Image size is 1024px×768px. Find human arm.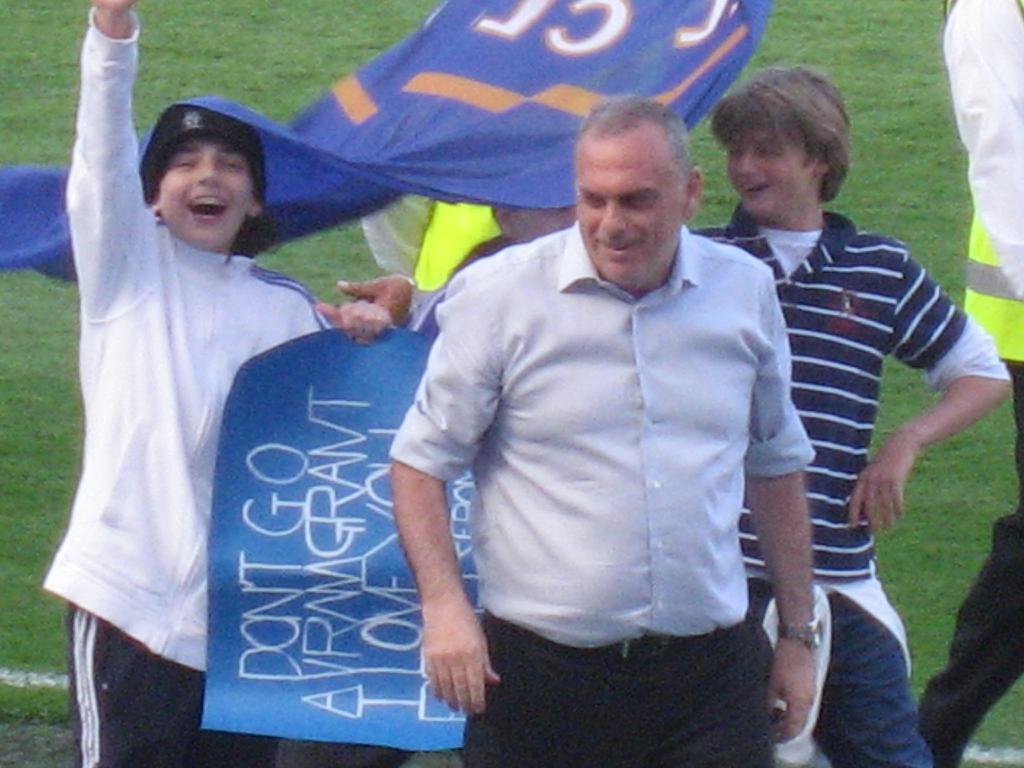
(left=66, top=0, right=149, bottom=311).
